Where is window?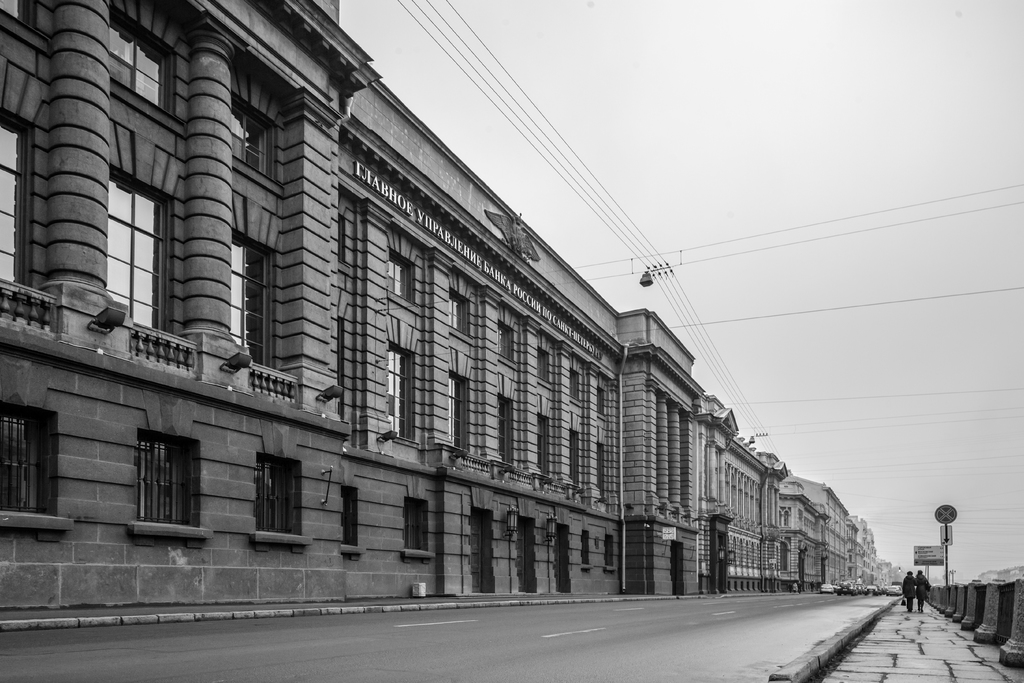
498/397/514/461.
